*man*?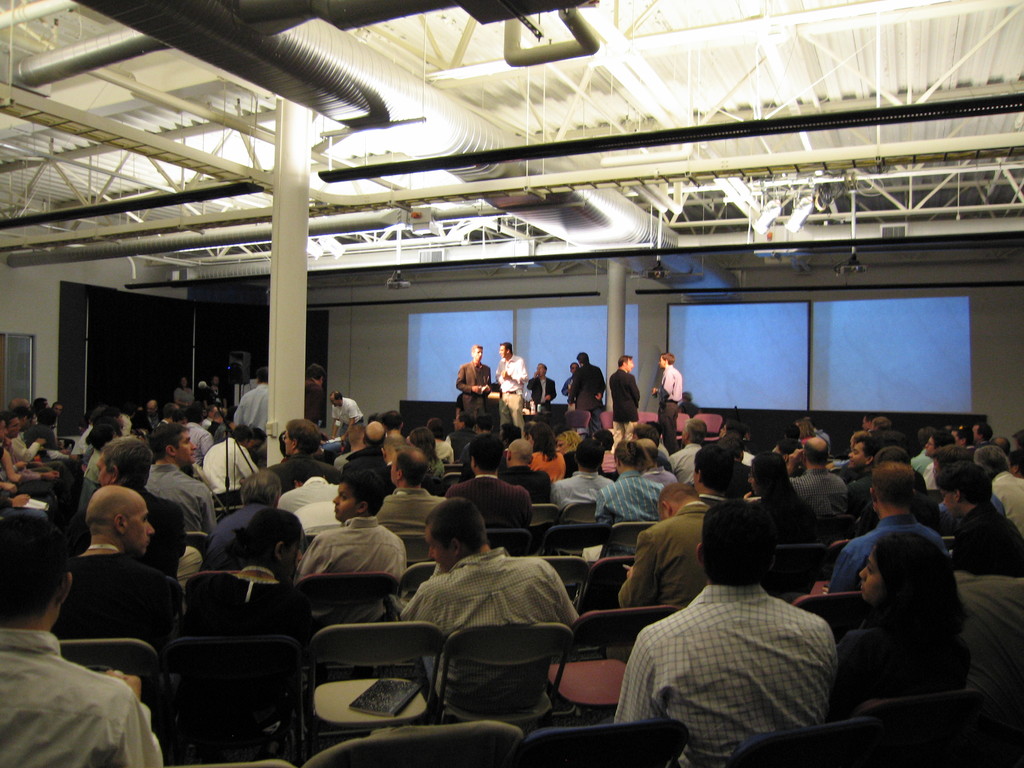
650,347,684,452
